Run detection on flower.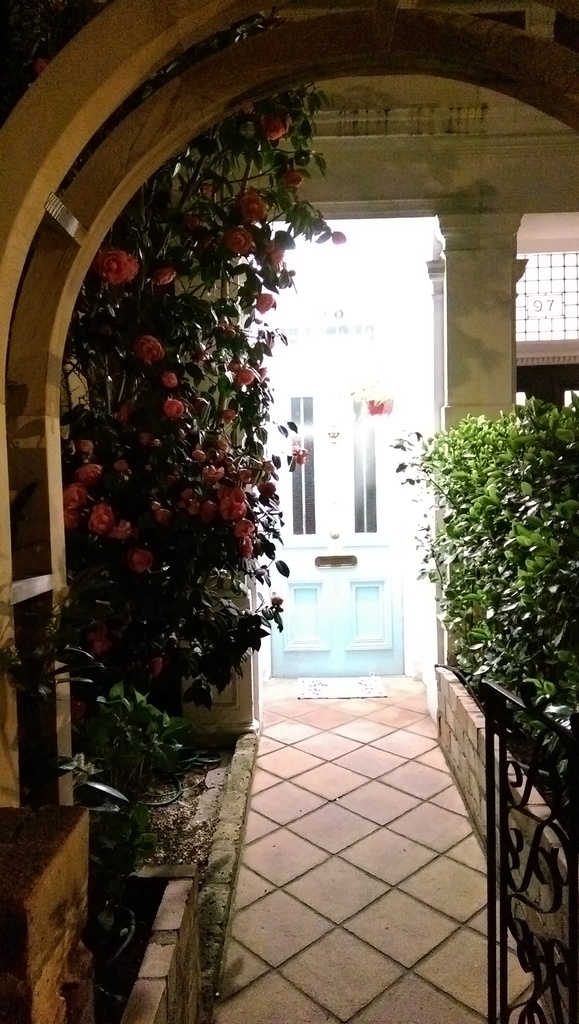
Result: 283 162 303 185.
